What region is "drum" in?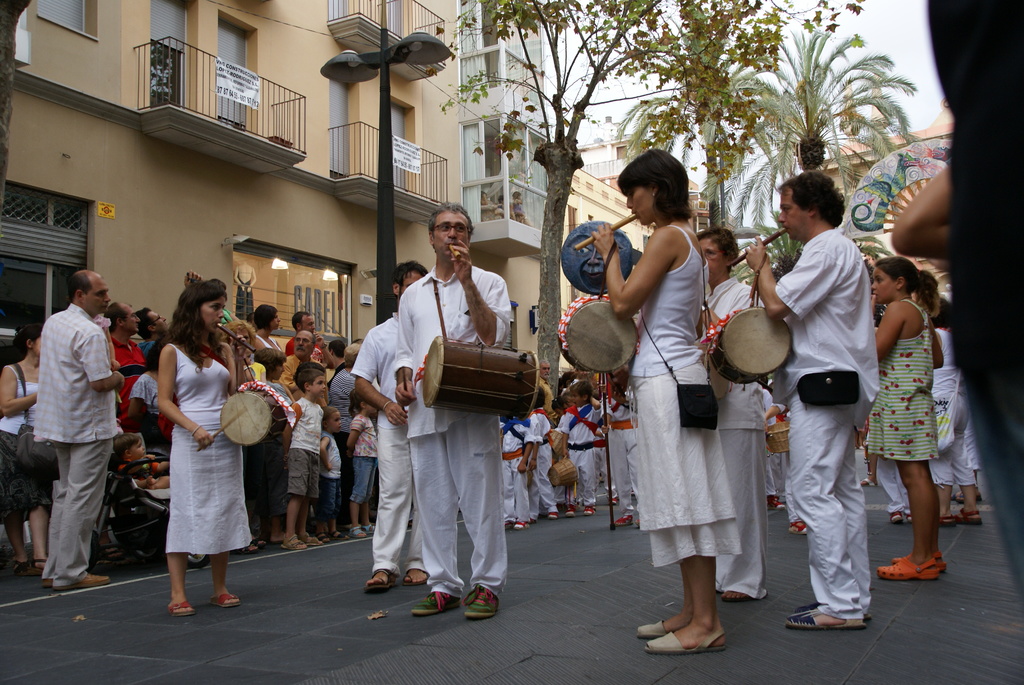
bbox(422, 335, 539, 421).
